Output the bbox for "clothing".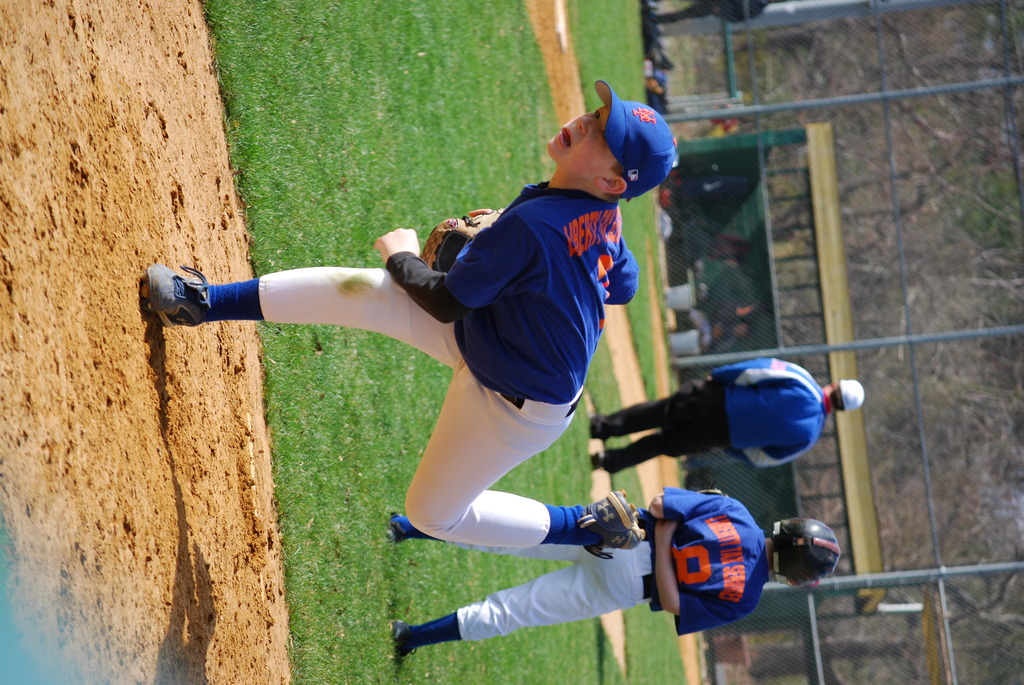
bbox(461, 497, 648, 649).
